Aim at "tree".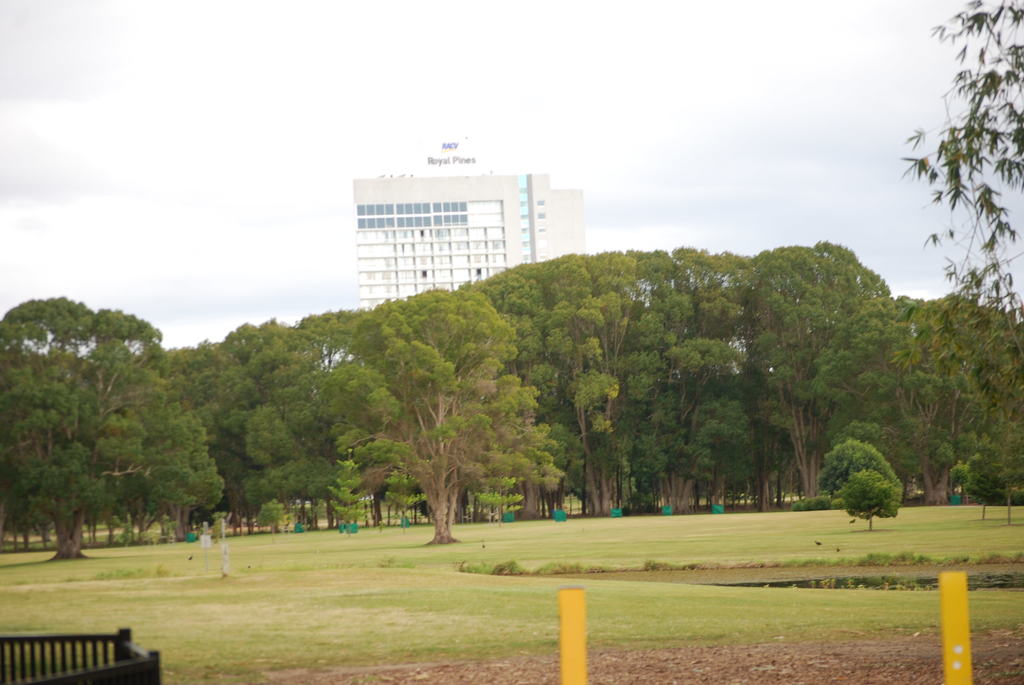
Aimed at <box>899,0,1023,368</box>.
